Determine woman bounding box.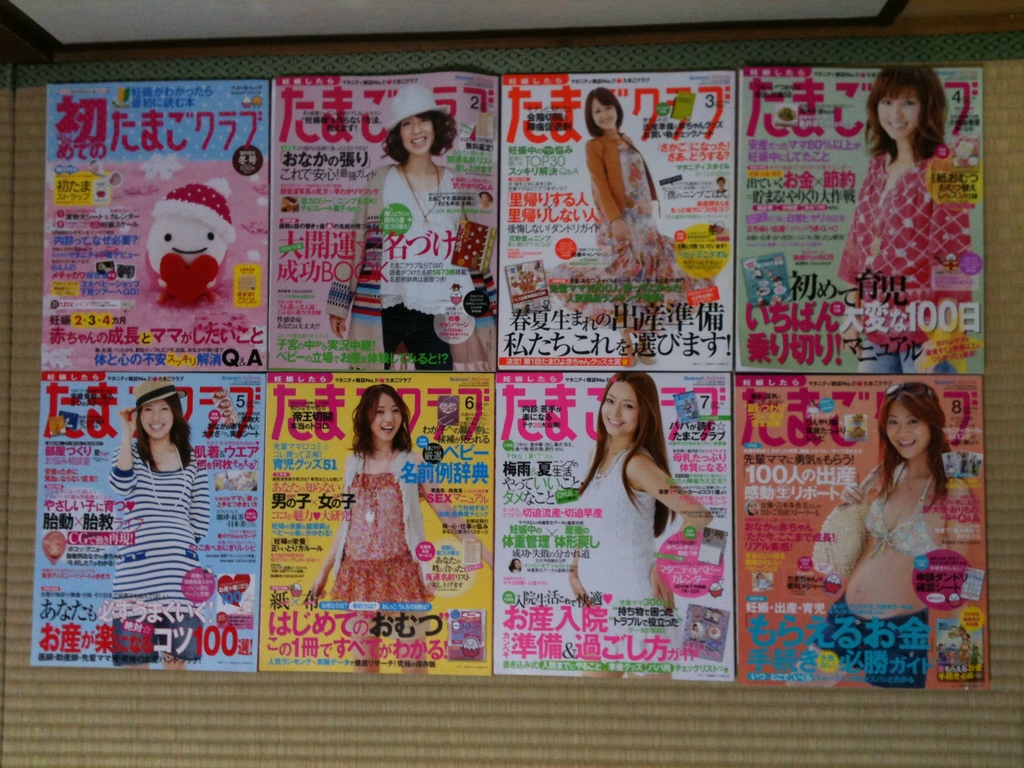
Determined: l=575, t=357, r=703, b=607.
